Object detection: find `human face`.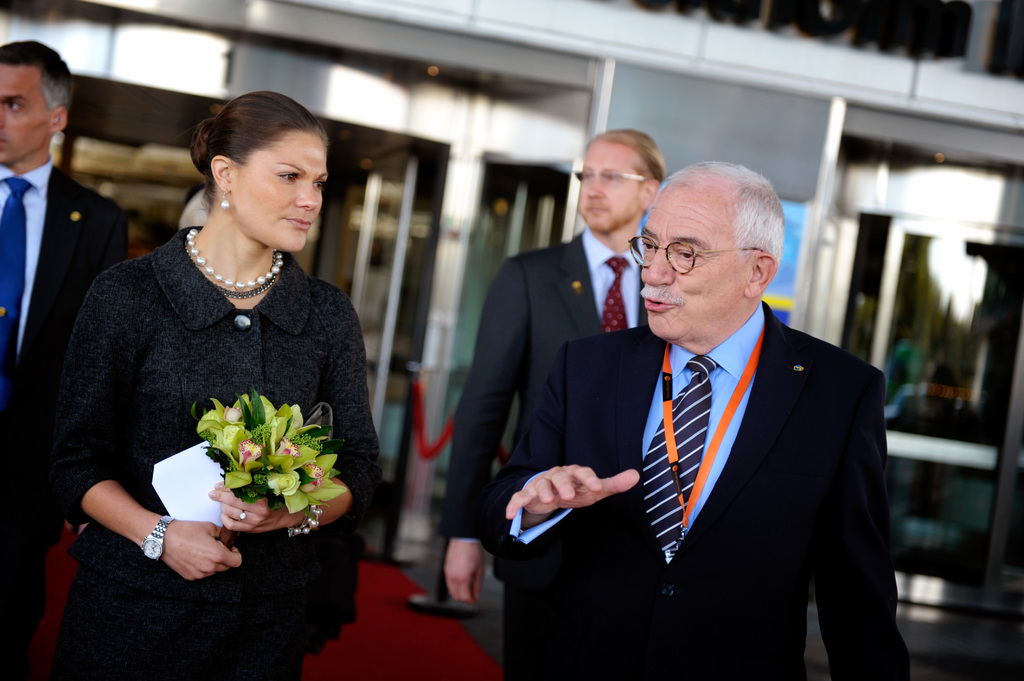
(x1=232, y1=134, x2=327, y2=254).
